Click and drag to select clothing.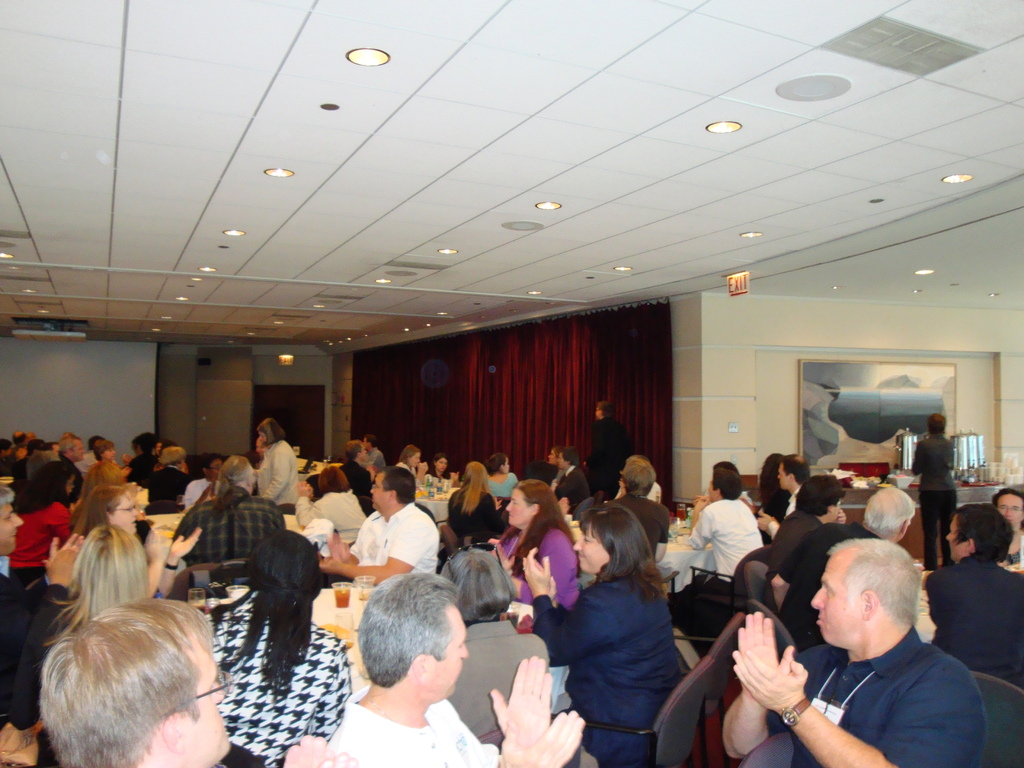
Selection: (x1=346, y1=456, x2=380, y2=507).
